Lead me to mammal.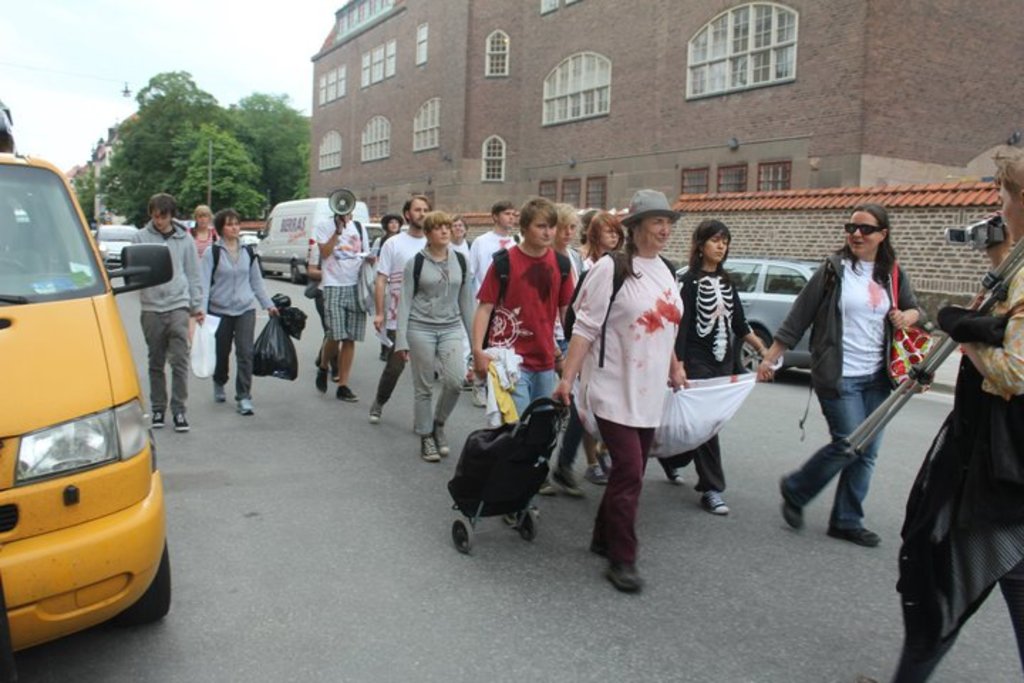
Lead to {"x1": 368, "y1": 212, "x2": 404, "y2": 360}.
